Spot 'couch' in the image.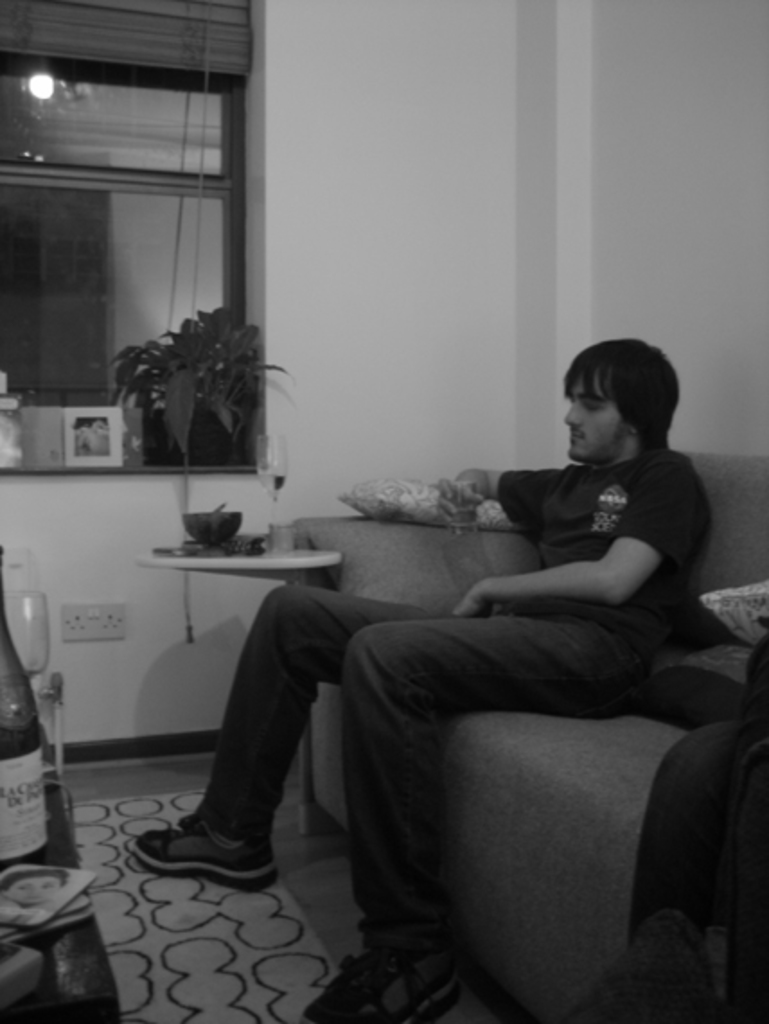
'couch' found at x1=210, y1=411, x2=764, y2=941.
